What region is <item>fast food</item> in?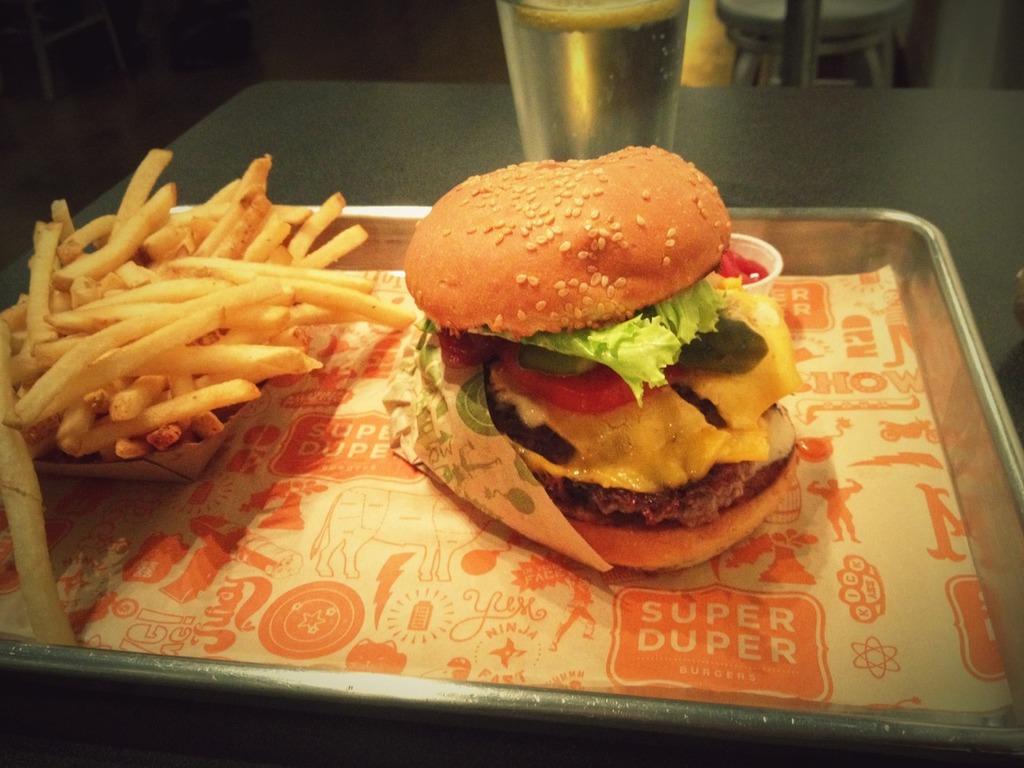
110/260/158/290.
